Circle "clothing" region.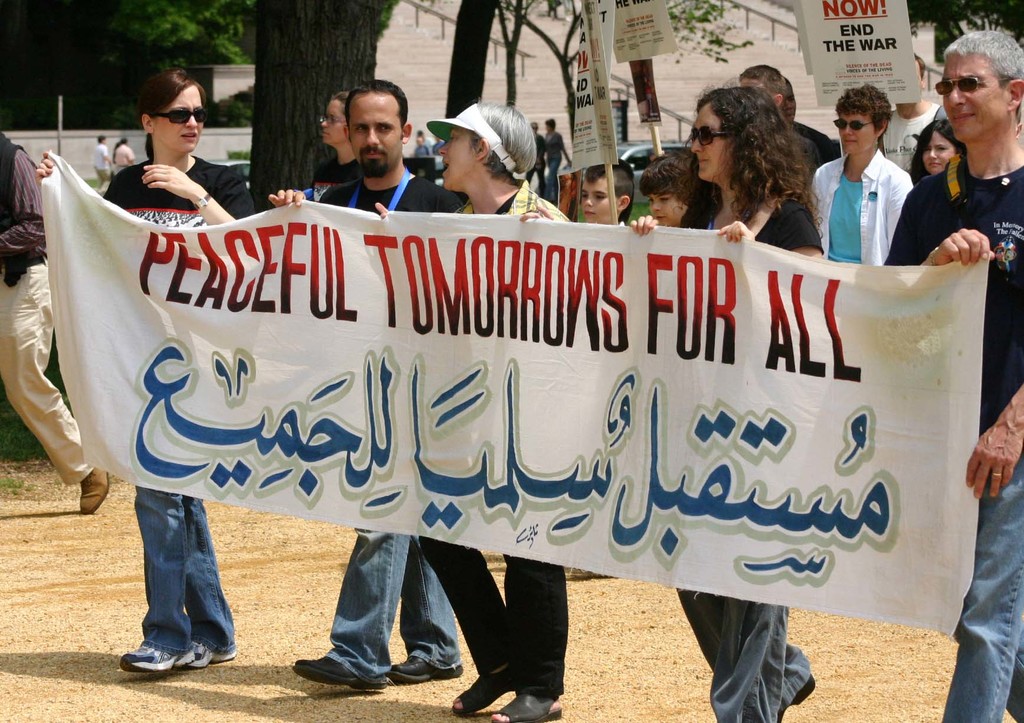
Region: (x1=79, y1=159, x2=266, y2=653).
